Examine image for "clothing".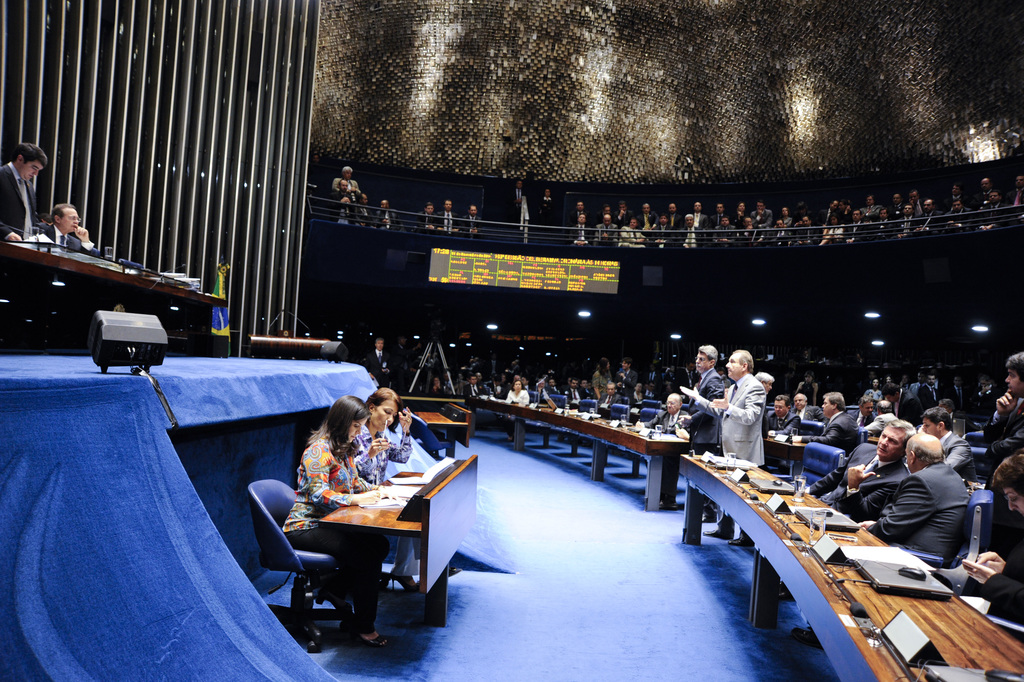
Examination result: [973,508,1023,633].
